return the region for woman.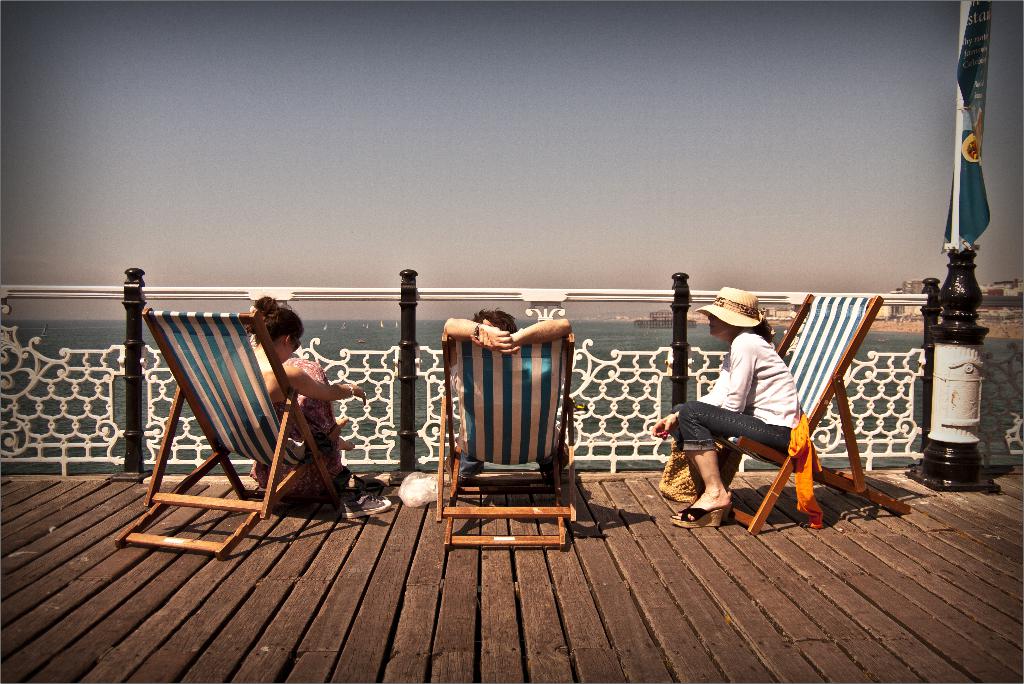
box(677, 281, 828, 530).
